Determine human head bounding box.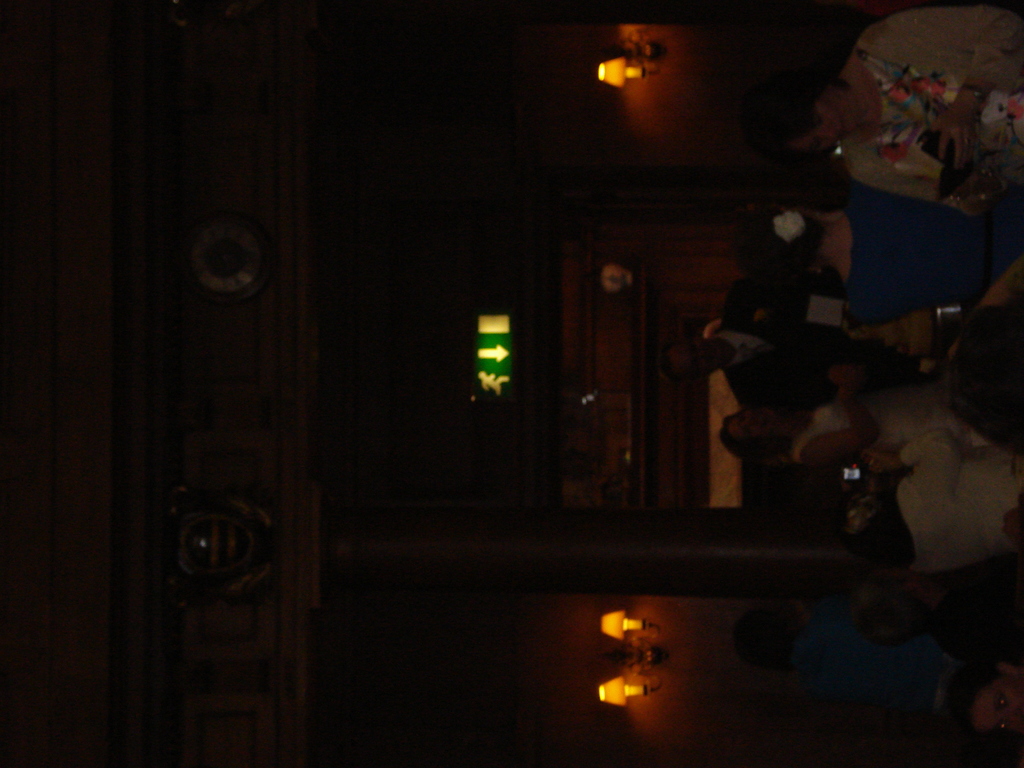
Determined: pyautogui.locateOnScreen(933, 653, 1023, 746).
